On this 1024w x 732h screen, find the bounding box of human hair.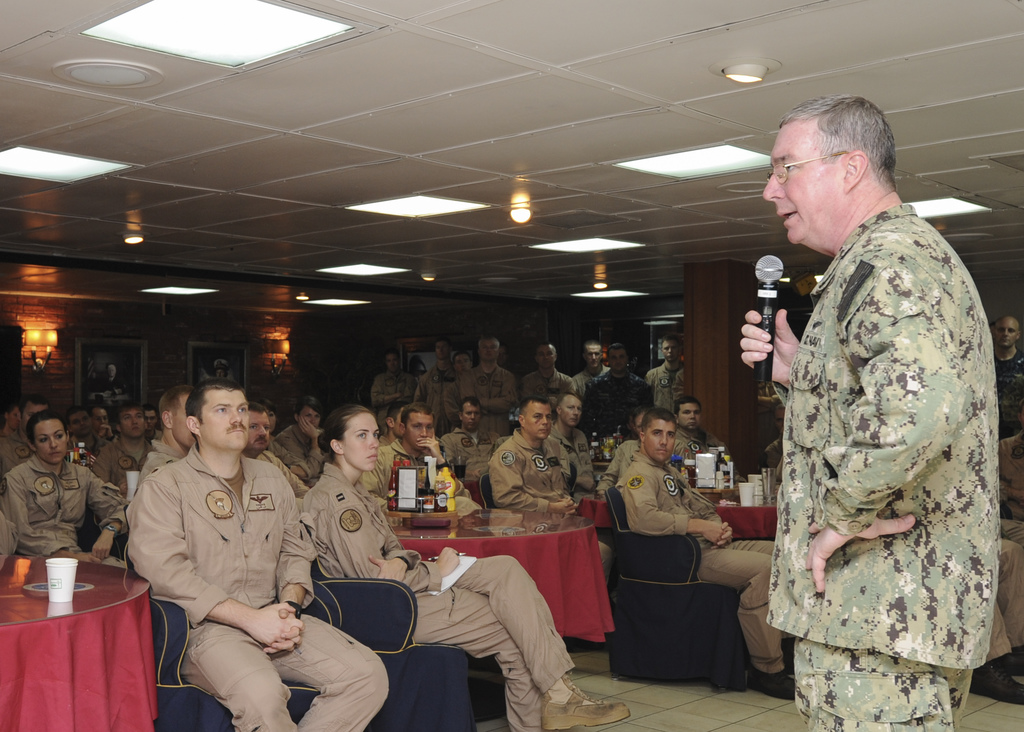
Bounding box: crop(774, 406, 783, 420).
